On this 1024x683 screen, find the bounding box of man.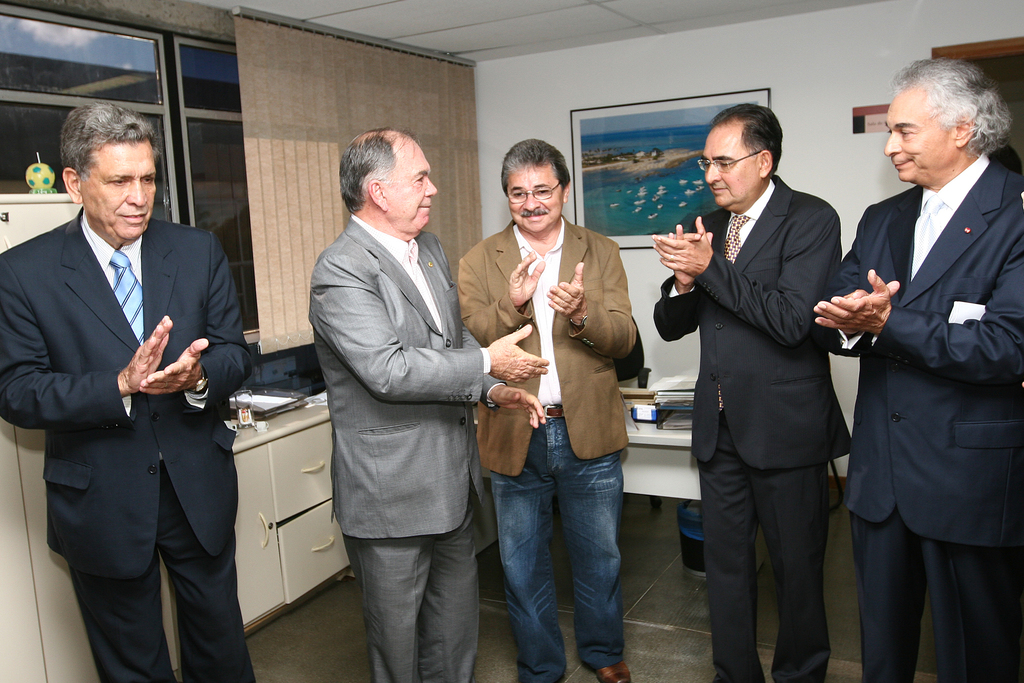
Bounding box: detection(0, 103, 259, 682).
